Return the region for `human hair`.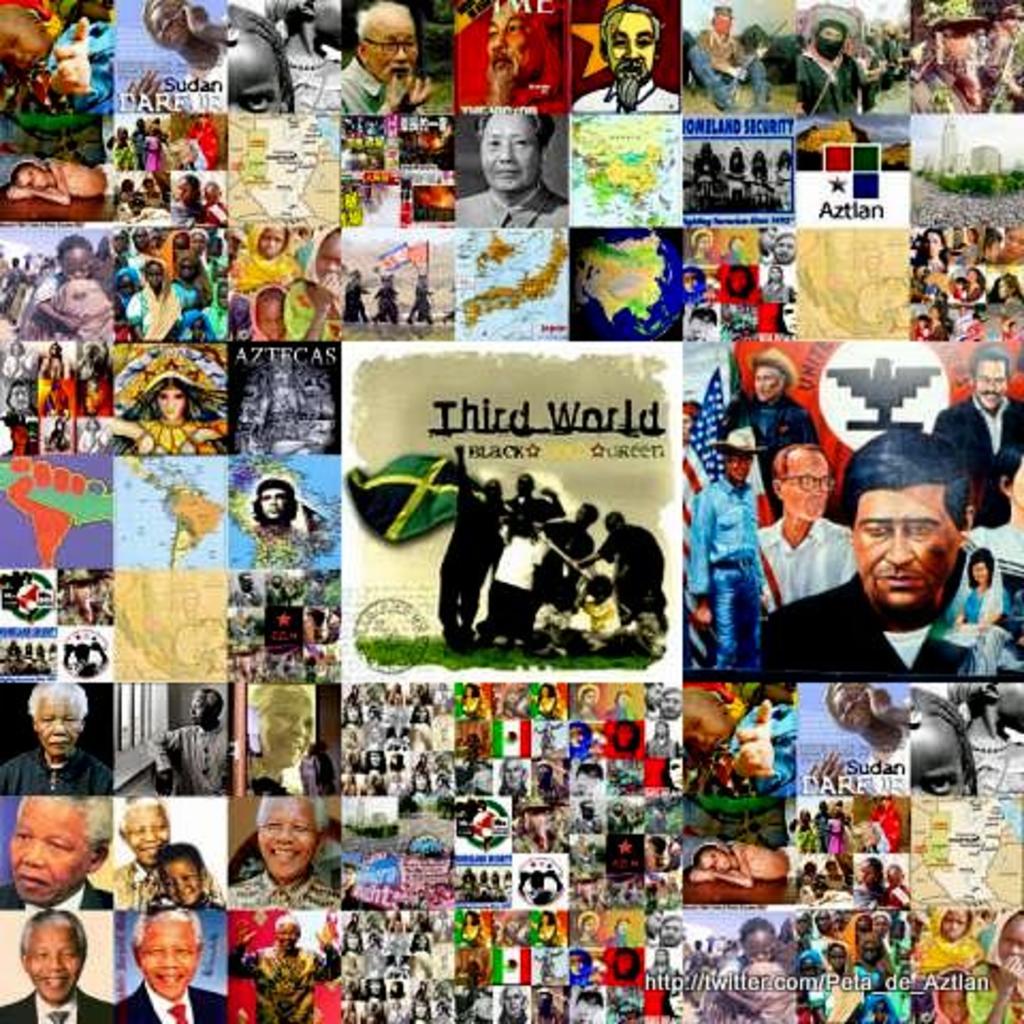
crop(476, 109, 561, 154).
